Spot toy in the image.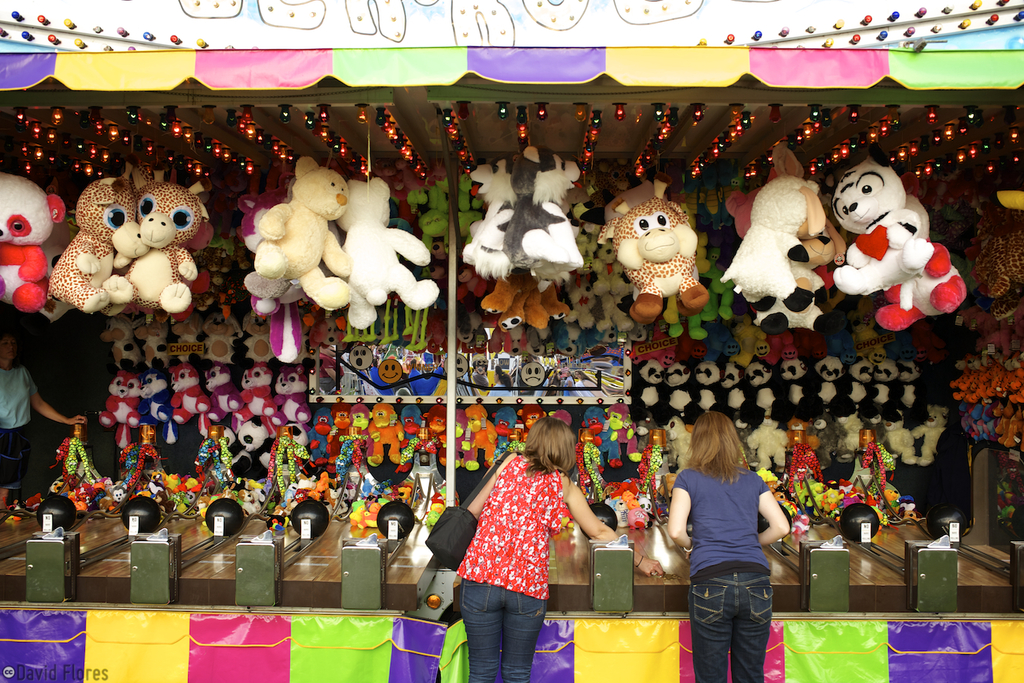
toy found at locate(330, 399, 352, 466).
